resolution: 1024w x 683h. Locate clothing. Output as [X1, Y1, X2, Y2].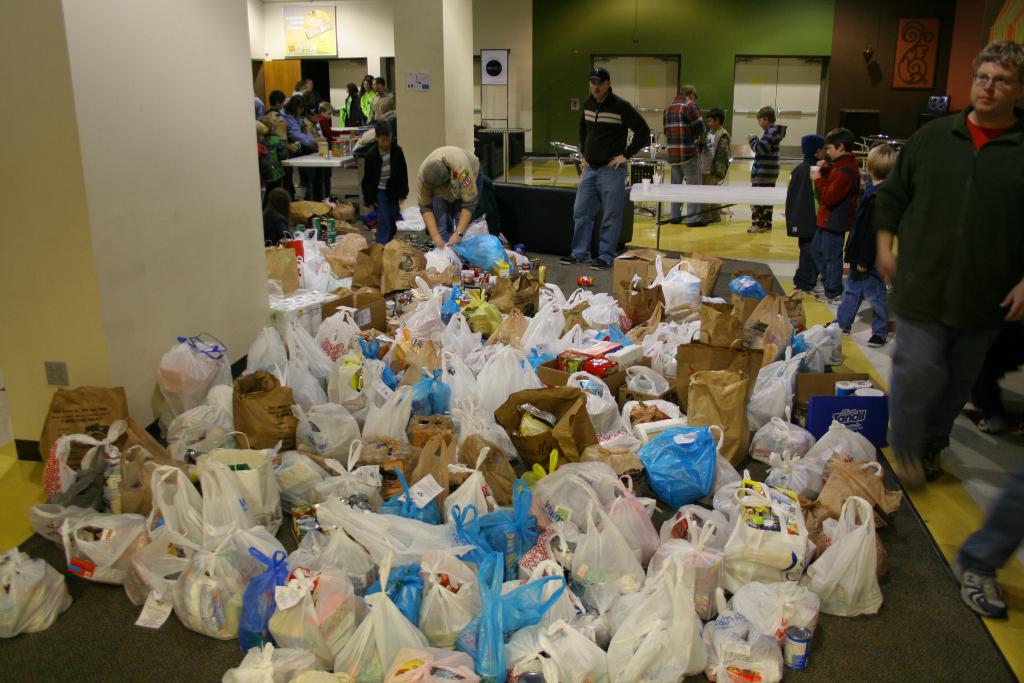
[660, 94, 707, 226].
